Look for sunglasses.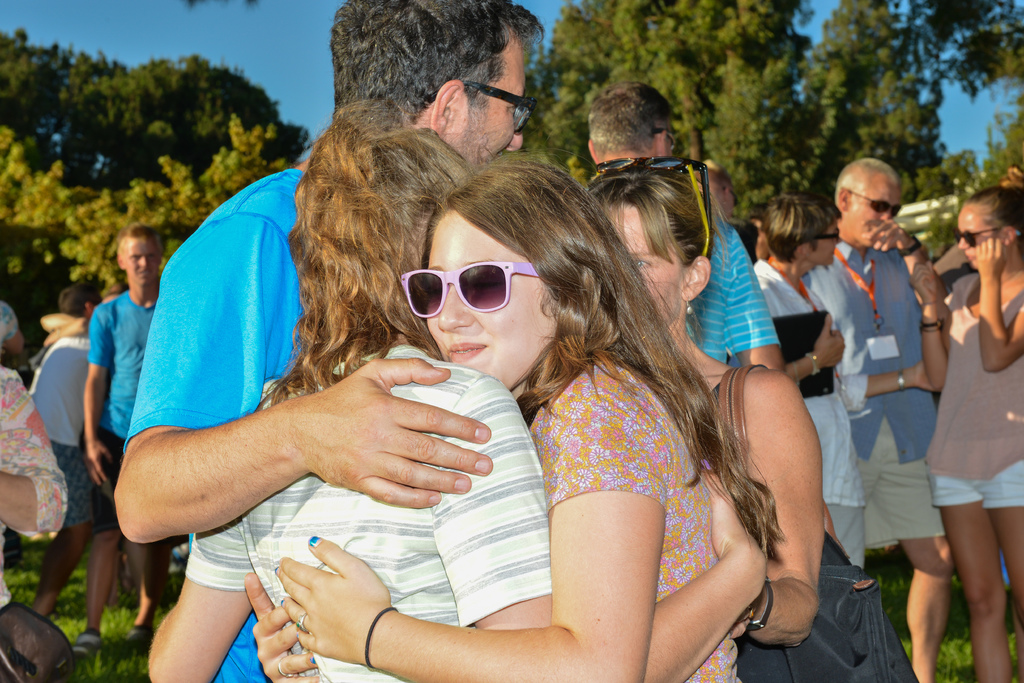
Found: {"left": 952, "top": 226, "right": 1021, "bottom": 248}.
